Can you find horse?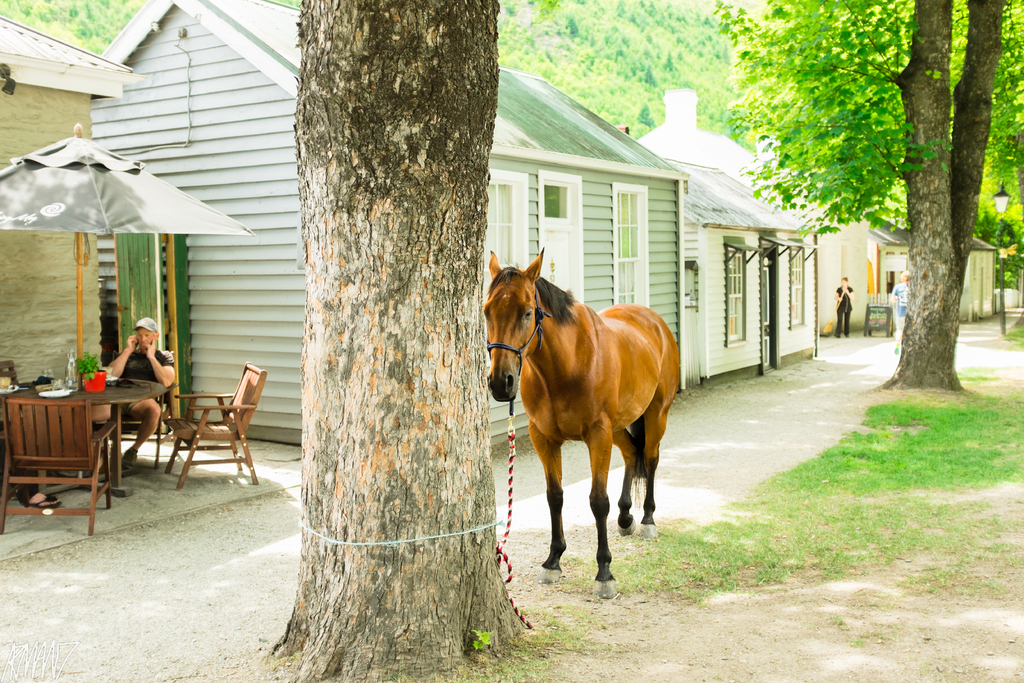
Yes, bounding box: 479,244,680,598.
